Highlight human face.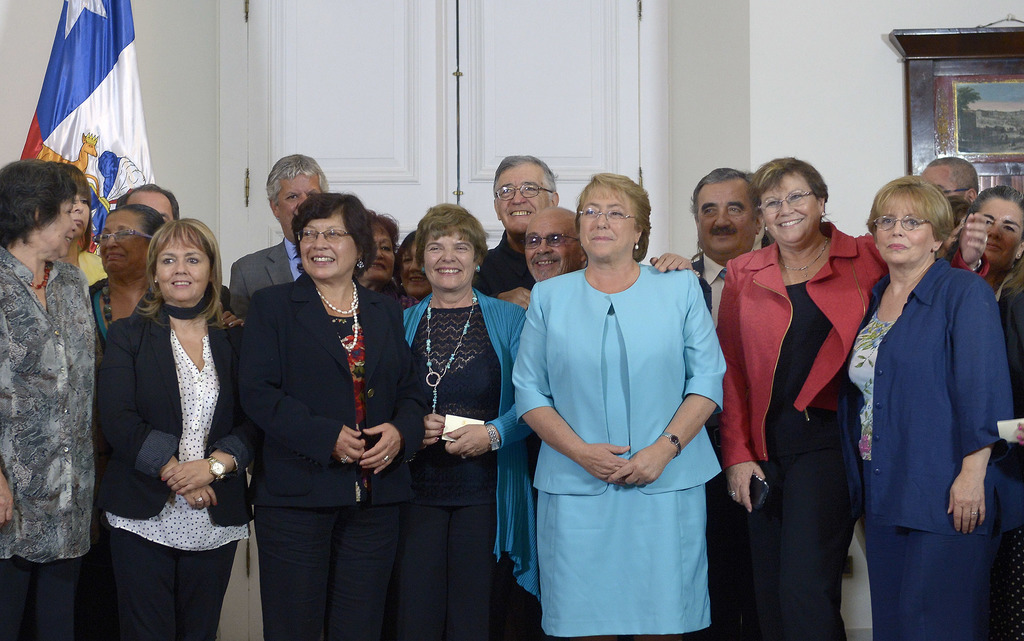
Highlighted region: <bbox>875, 191, 931, 263</bbox>.
